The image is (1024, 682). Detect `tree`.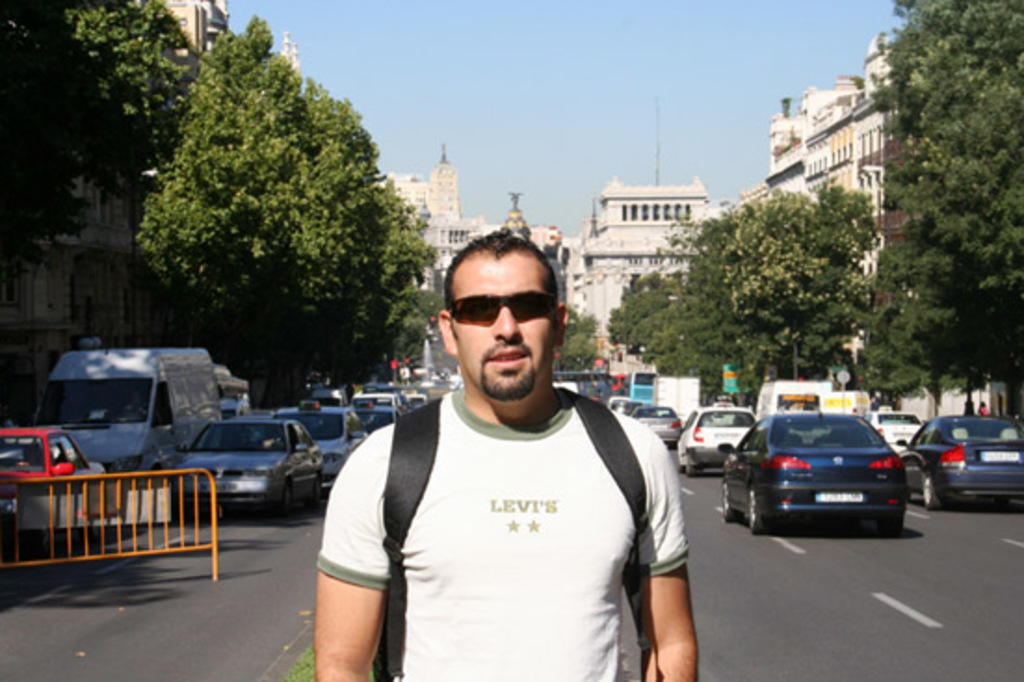
Detection: l=840, t=0, r=1022, b=375.
